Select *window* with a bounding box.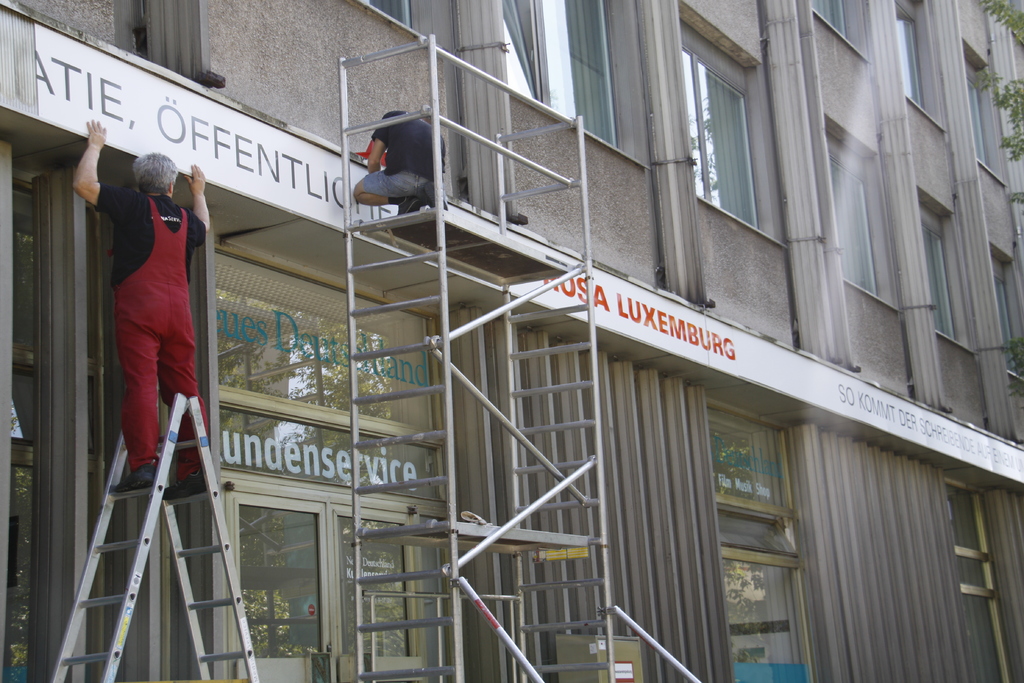
bbox=(806, 1, 849, 37).
